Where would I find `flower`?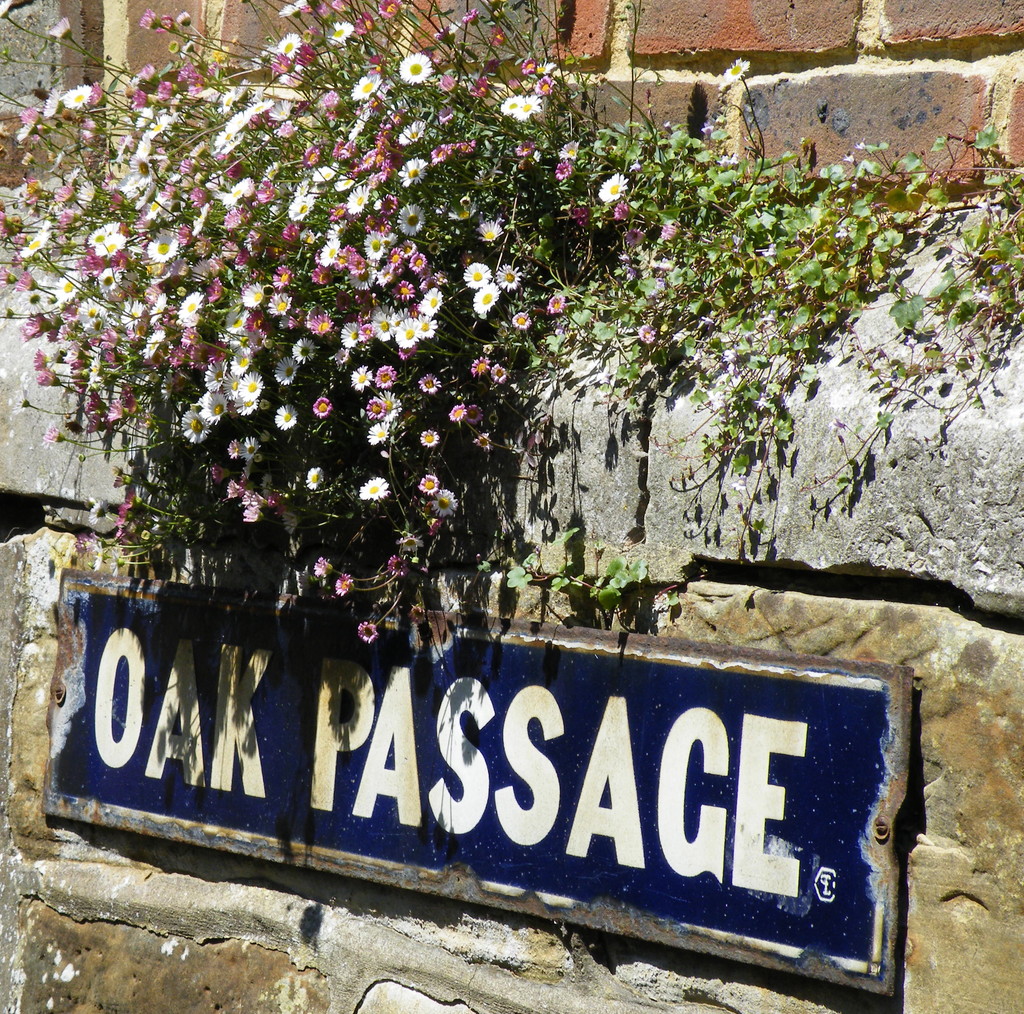
At BBox(497, 264, 527, 289).
